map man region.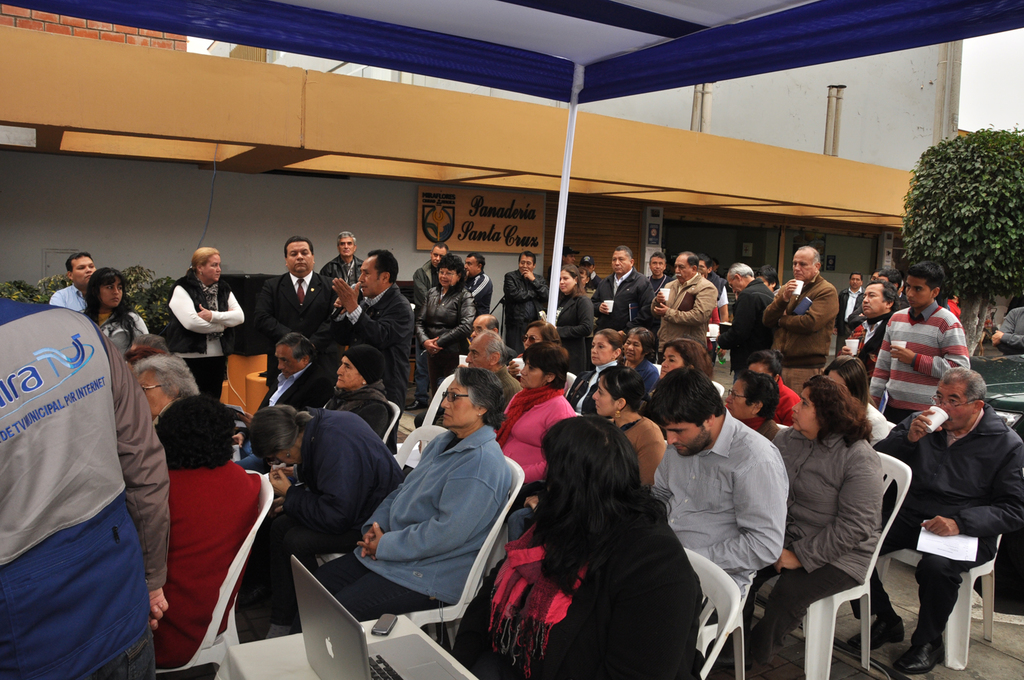
Mapped to <region>649, 251, 718, 365</region>.
